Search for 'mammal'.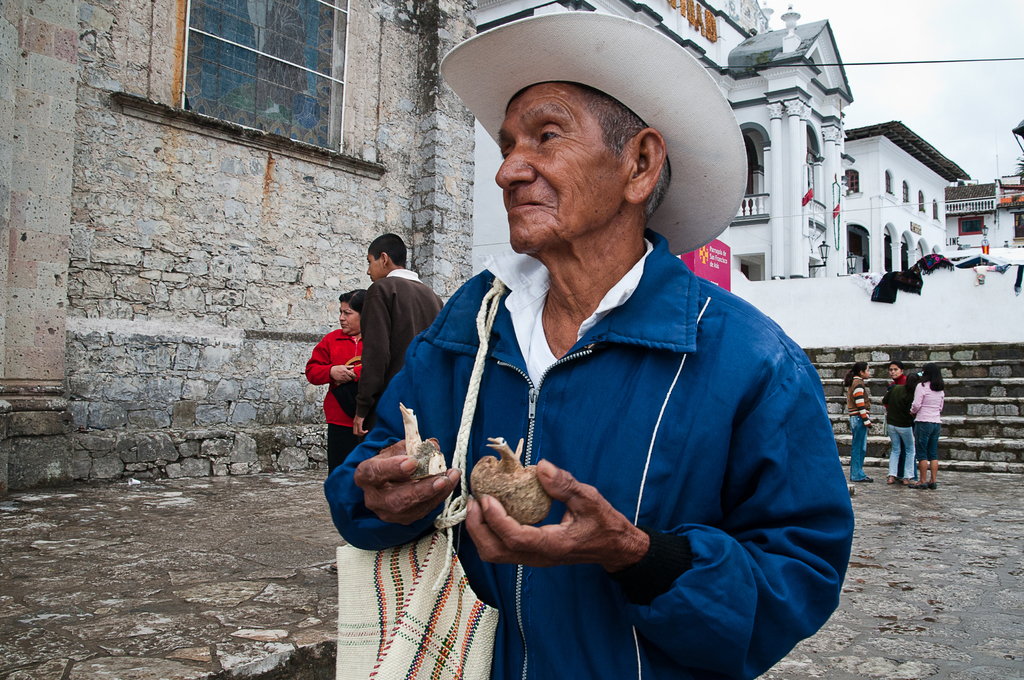
Found at (left=883, top=369, right=925, bottom=488).
